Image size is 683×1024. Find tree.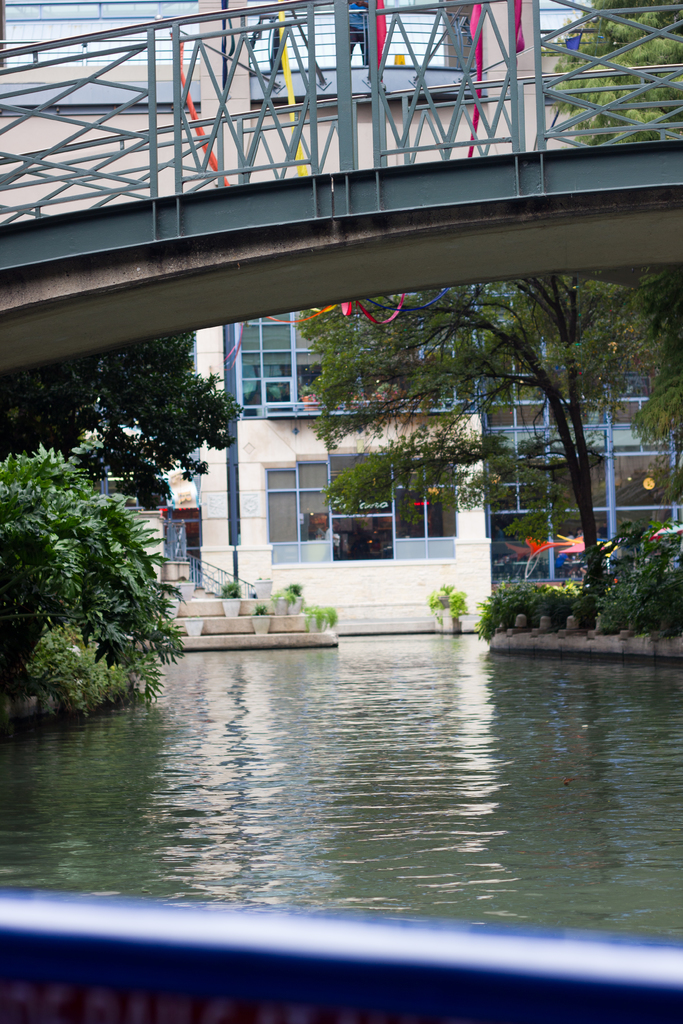
crop(545, 0, 682, 484).
